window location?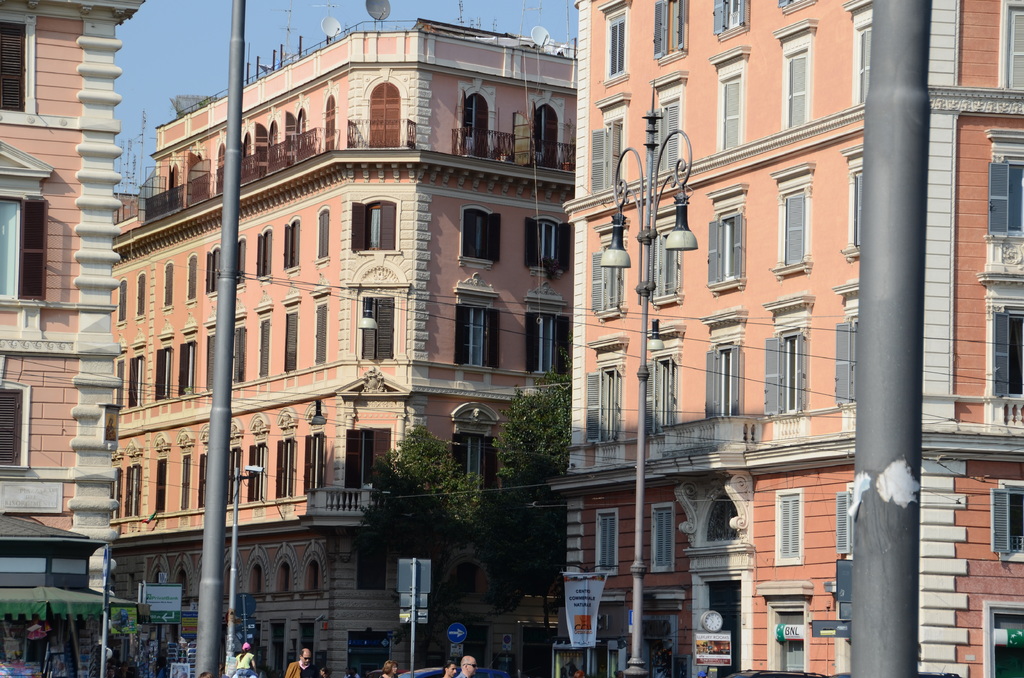
x1=604, y1=372, x2=623, y2=440
